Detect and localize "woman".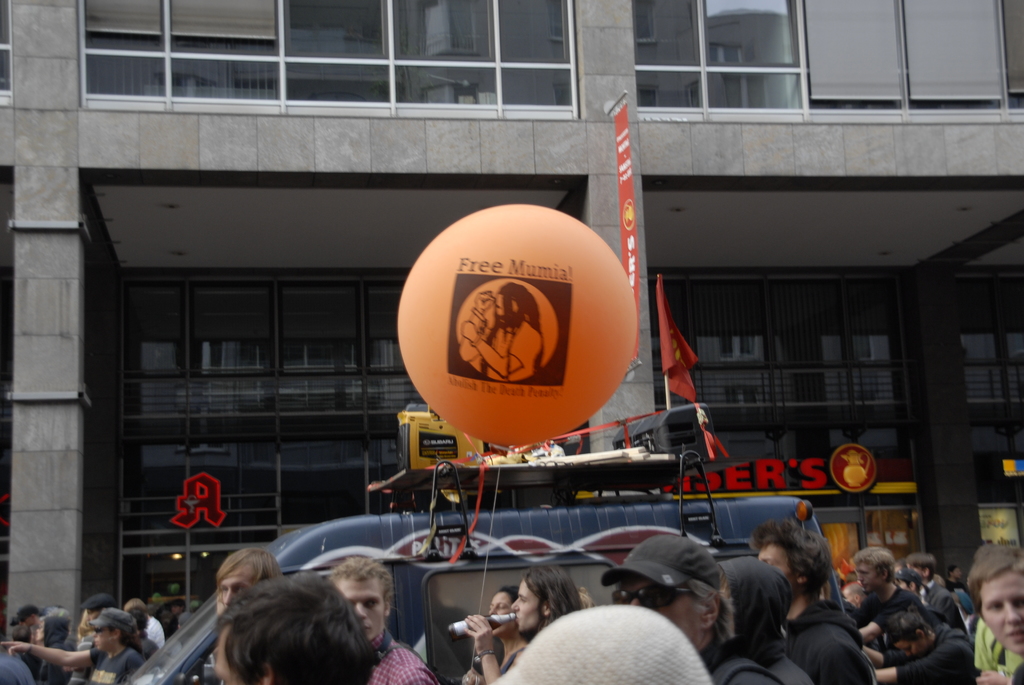
Localized at {"left": 464, "top": 584, "right": 529, "bottom": 684}.
